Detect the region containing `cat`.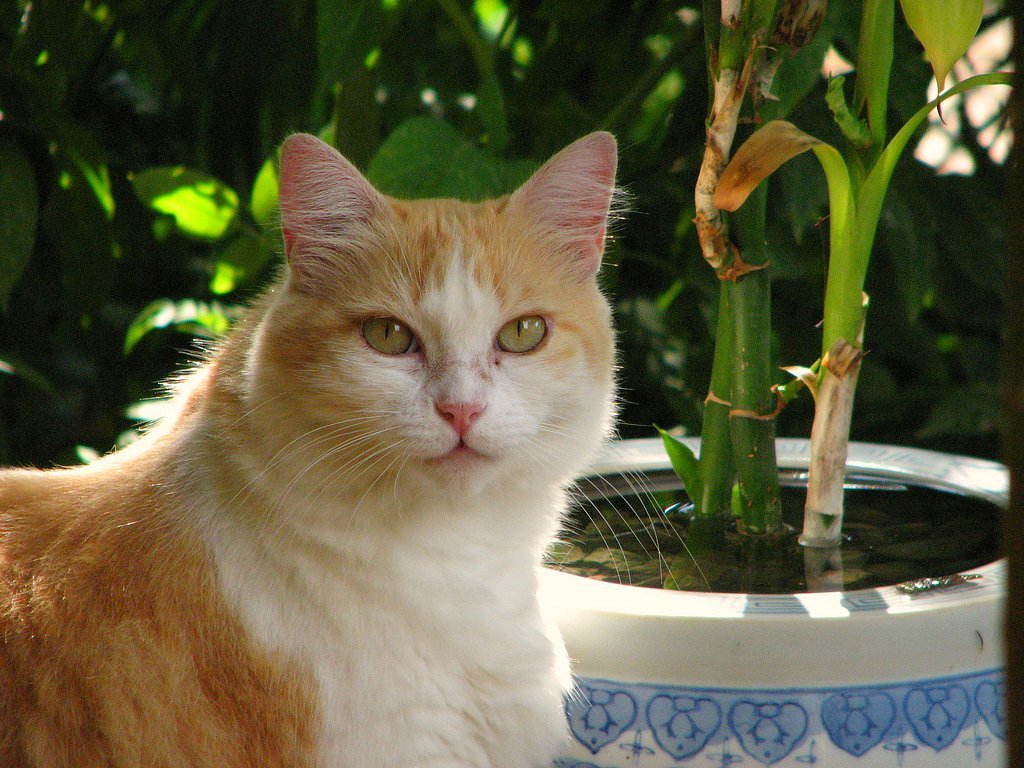
0 114 661 767.
